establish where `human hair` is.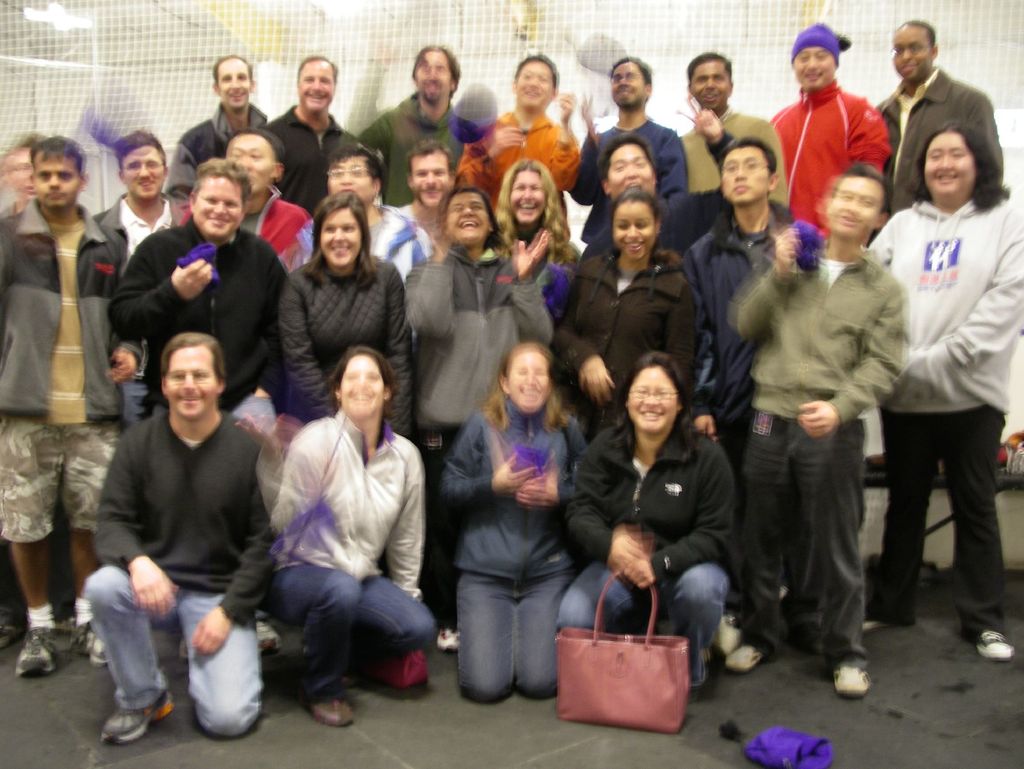
Established at select_region(612, 350, 692, 444).
